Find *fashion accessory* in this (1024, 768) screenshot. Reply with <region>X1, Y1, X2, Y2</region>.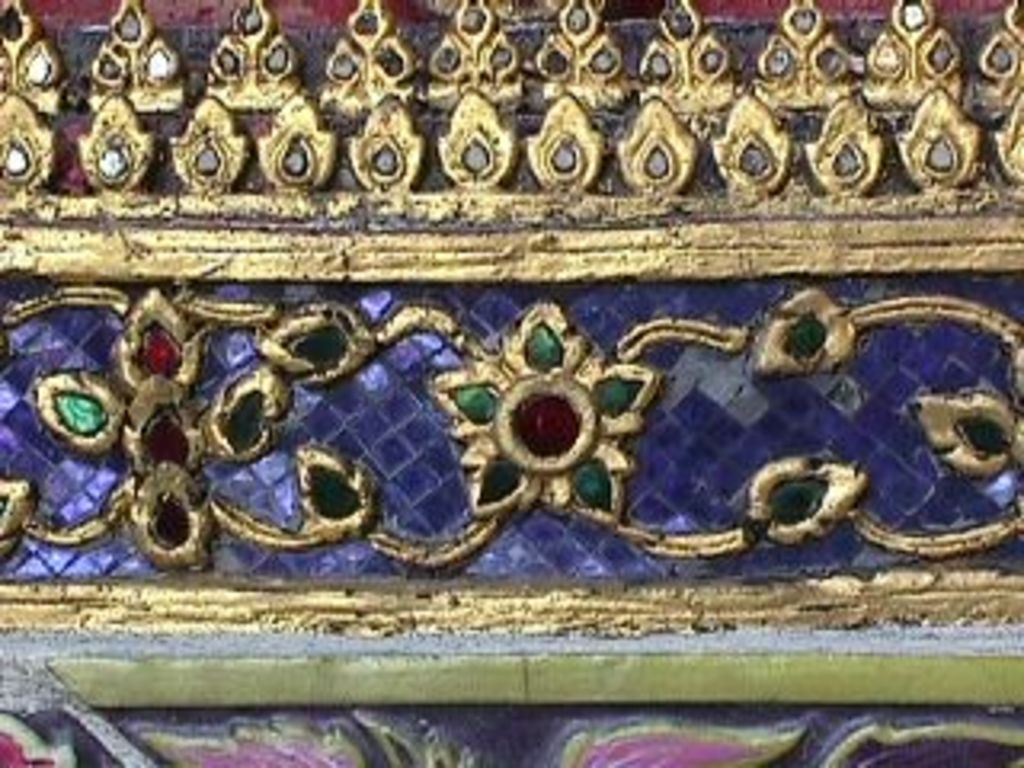
<region>0, 0, 1021, 765</region>.
